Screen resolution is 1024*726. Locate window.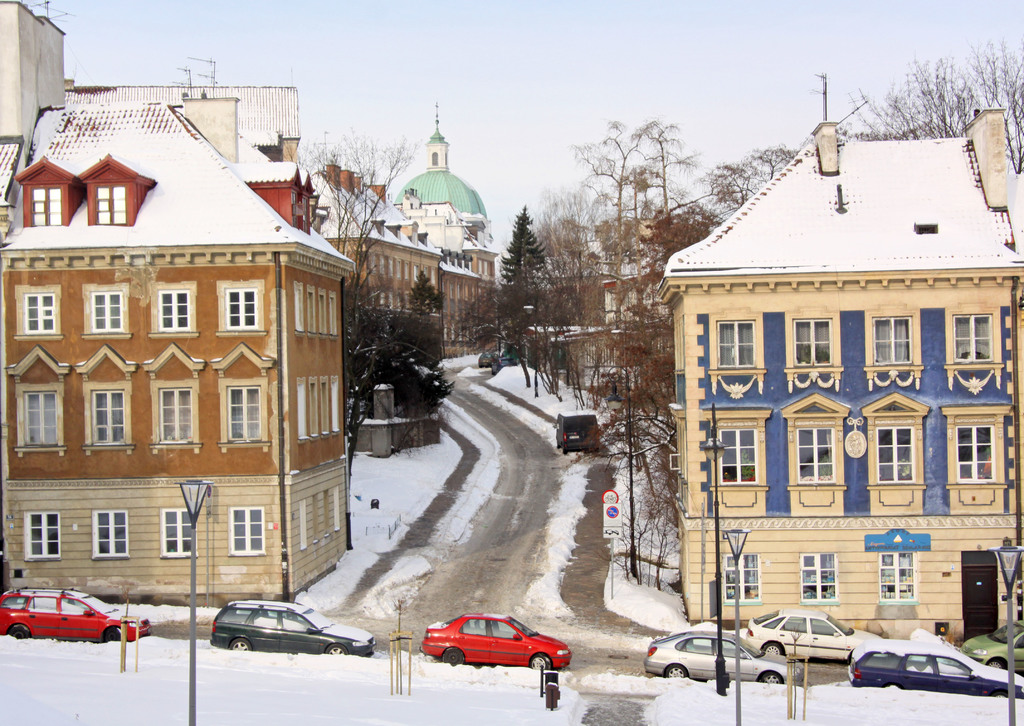
detection(314, 289, 329, 334).
